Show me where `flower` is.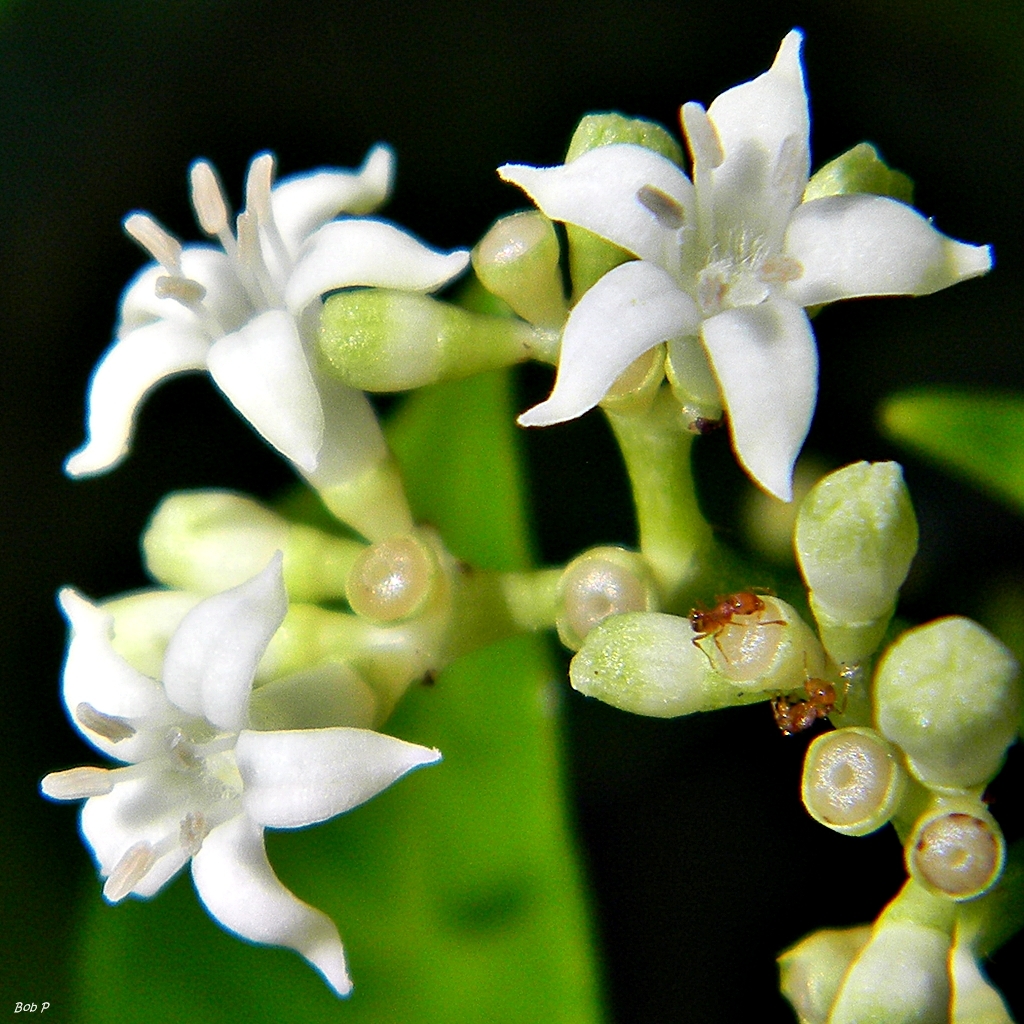
`flower` is at select_region(494, 24, 995, 502).
